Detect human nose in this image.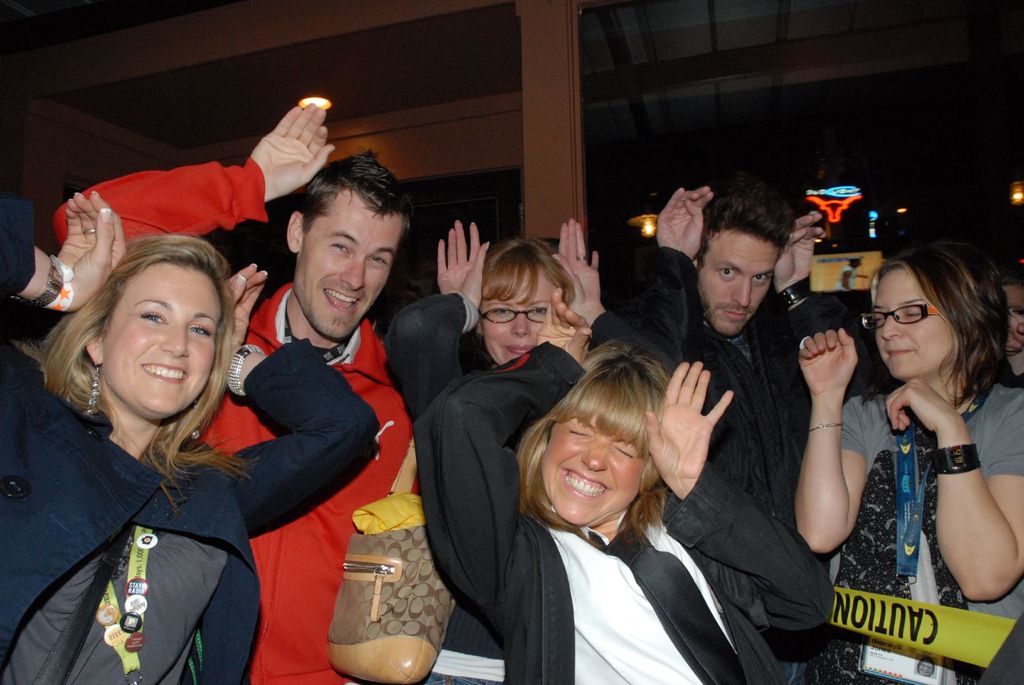
Detection: {"x1": 577, "y1": 440, "x2": 611, "y2": 476}.
